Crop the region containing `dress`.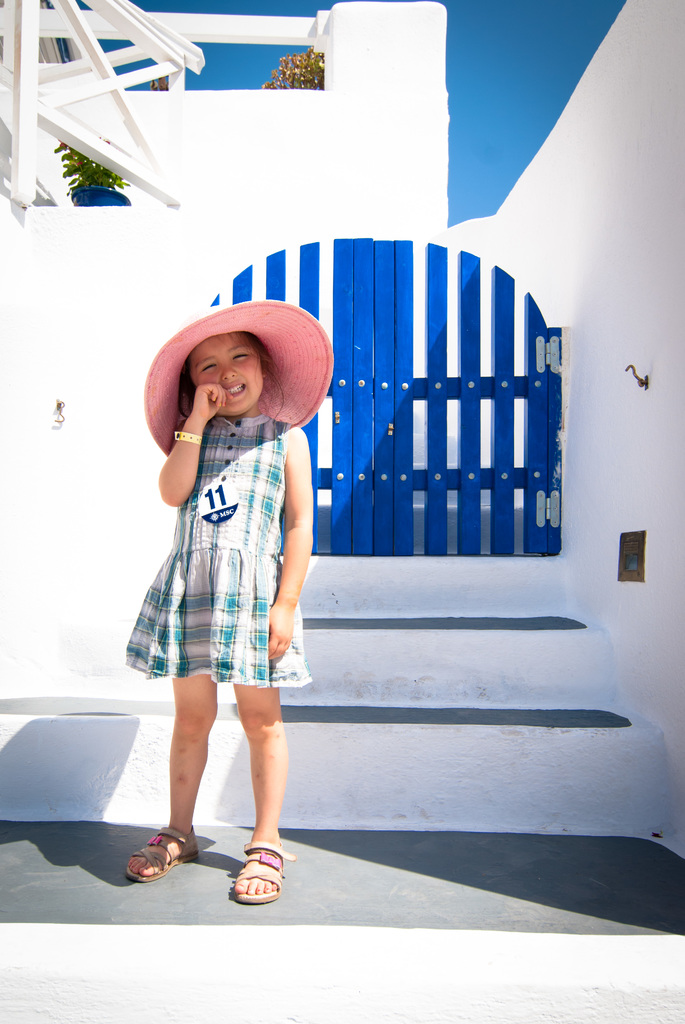
Crop region: box(123, 405, 317, 689).
